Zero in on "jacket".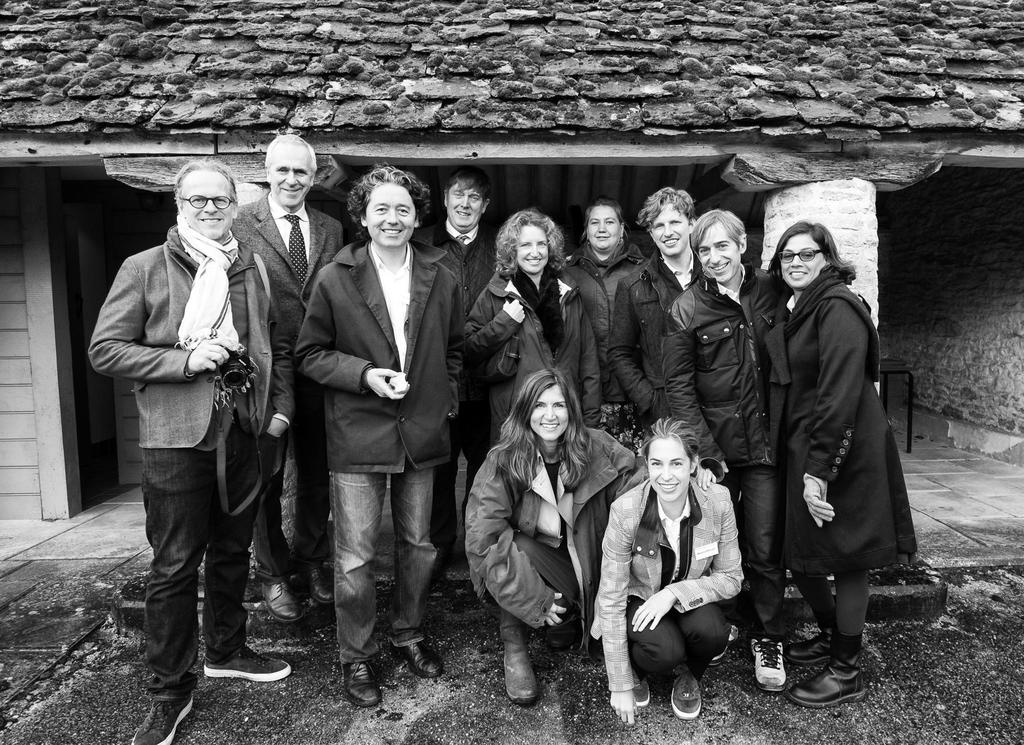
Zeroed in: bbox=[456, 422, 644, 625].
